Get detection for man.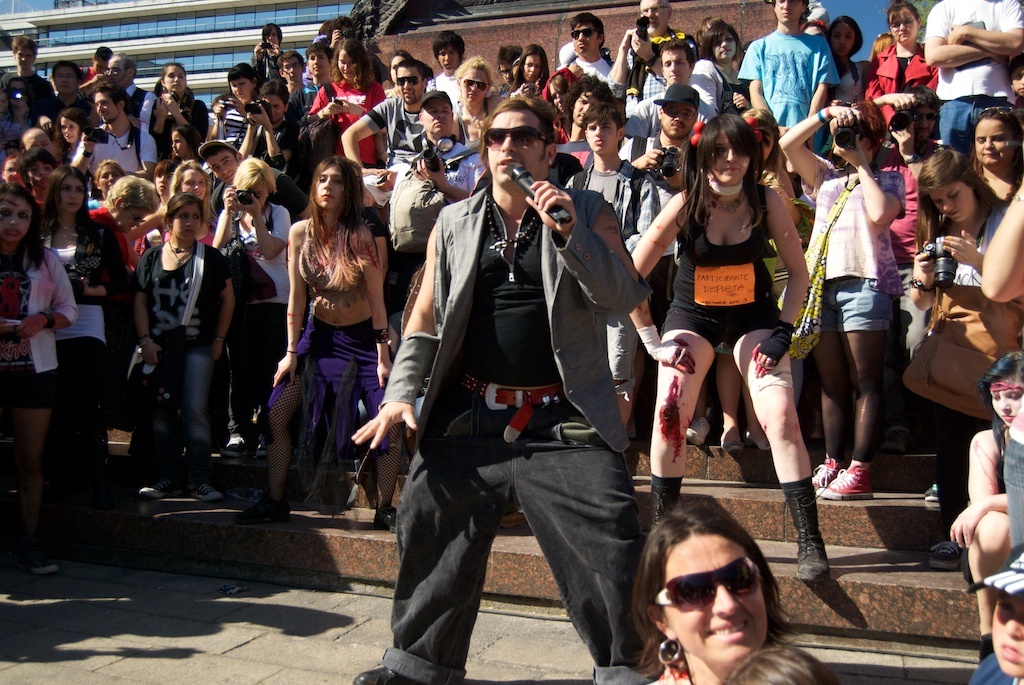
Detection: (left=277, top=47, right=317, bottom=95).
